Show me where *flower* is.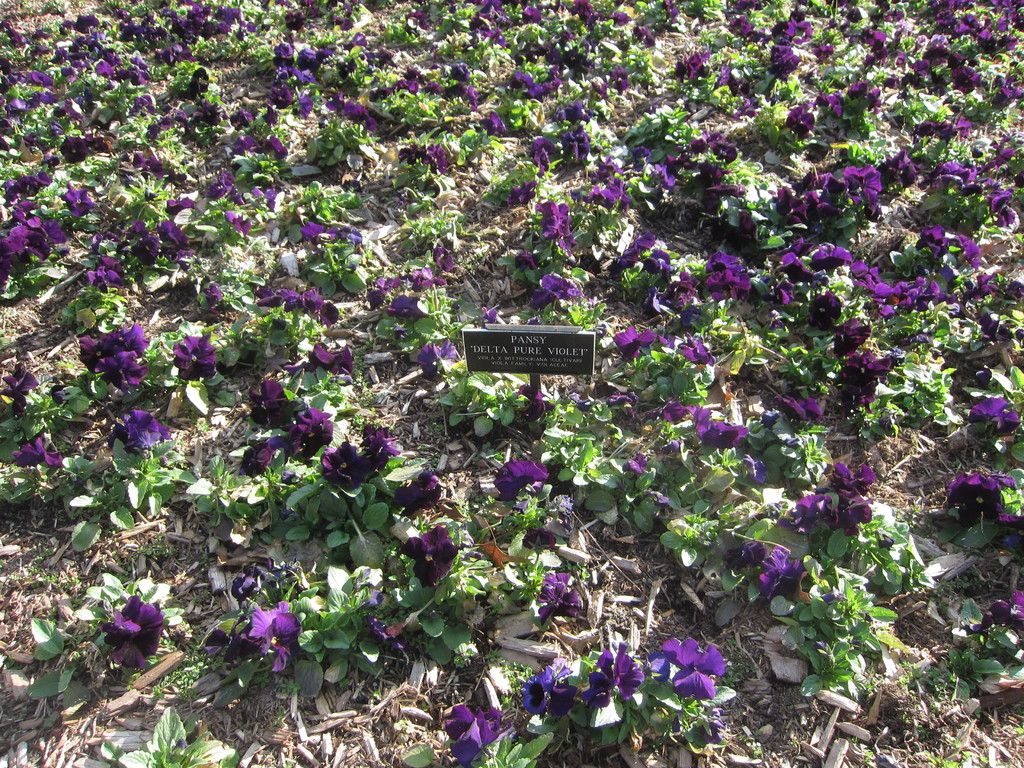
*flower* is at 445:701:509:767.
